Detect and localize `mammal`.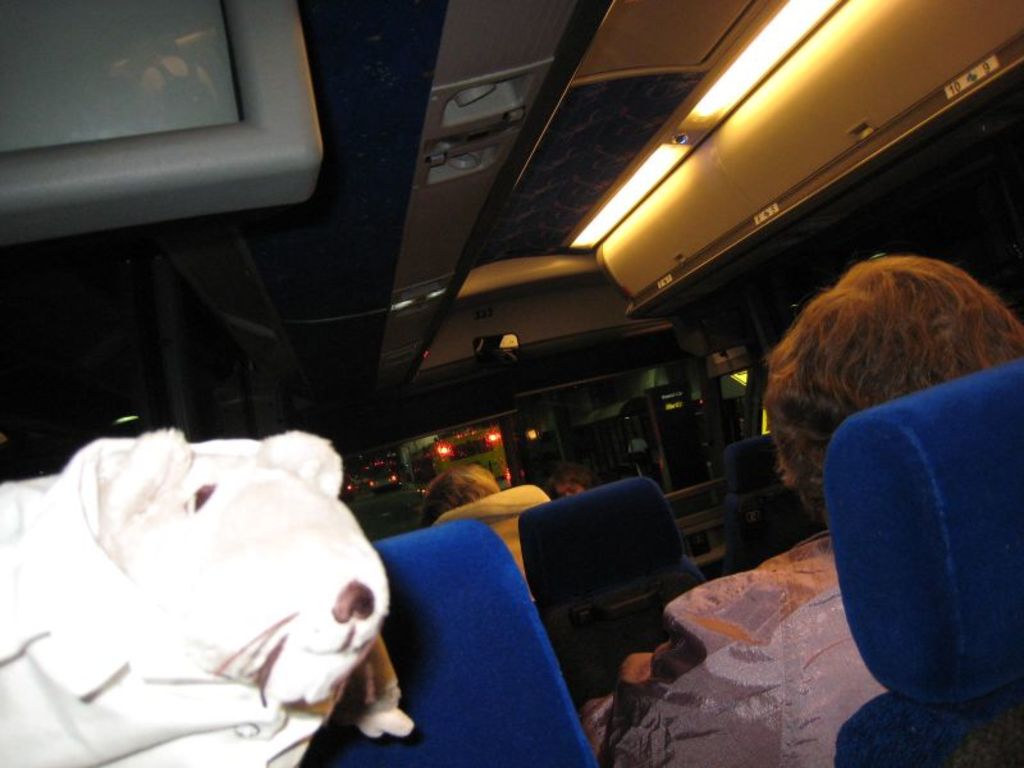
Localized at locate(0, 422, 415, 728).
